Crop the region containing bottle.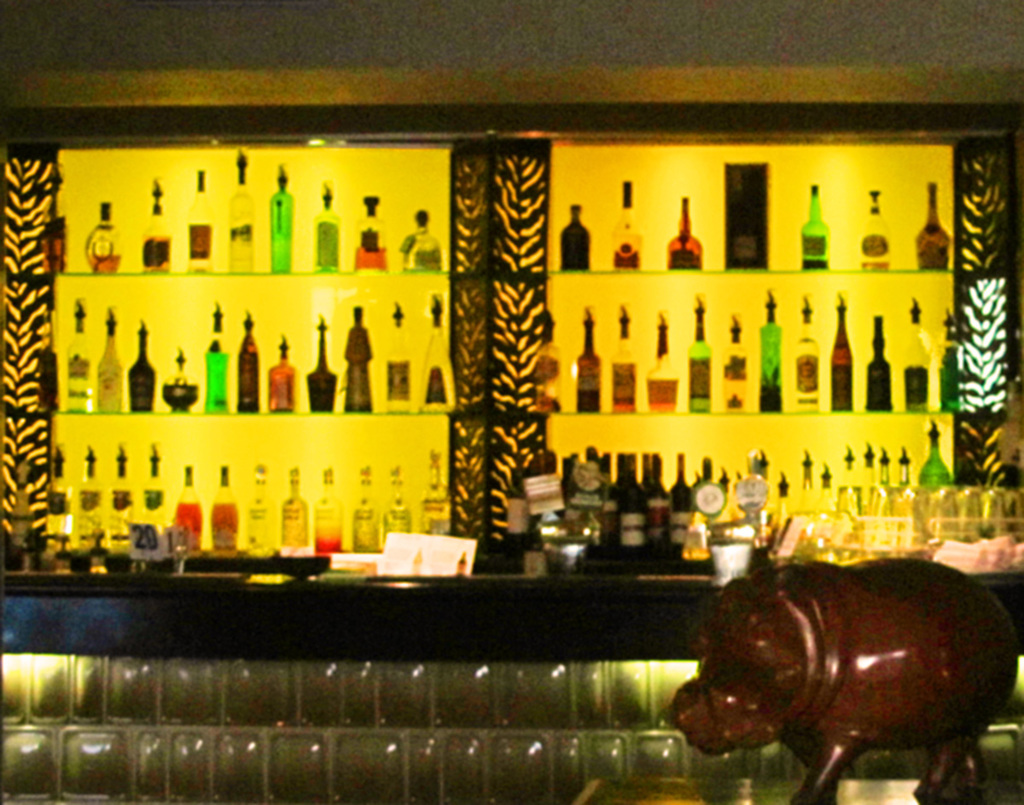
Crop region: 759 288 781 413.
